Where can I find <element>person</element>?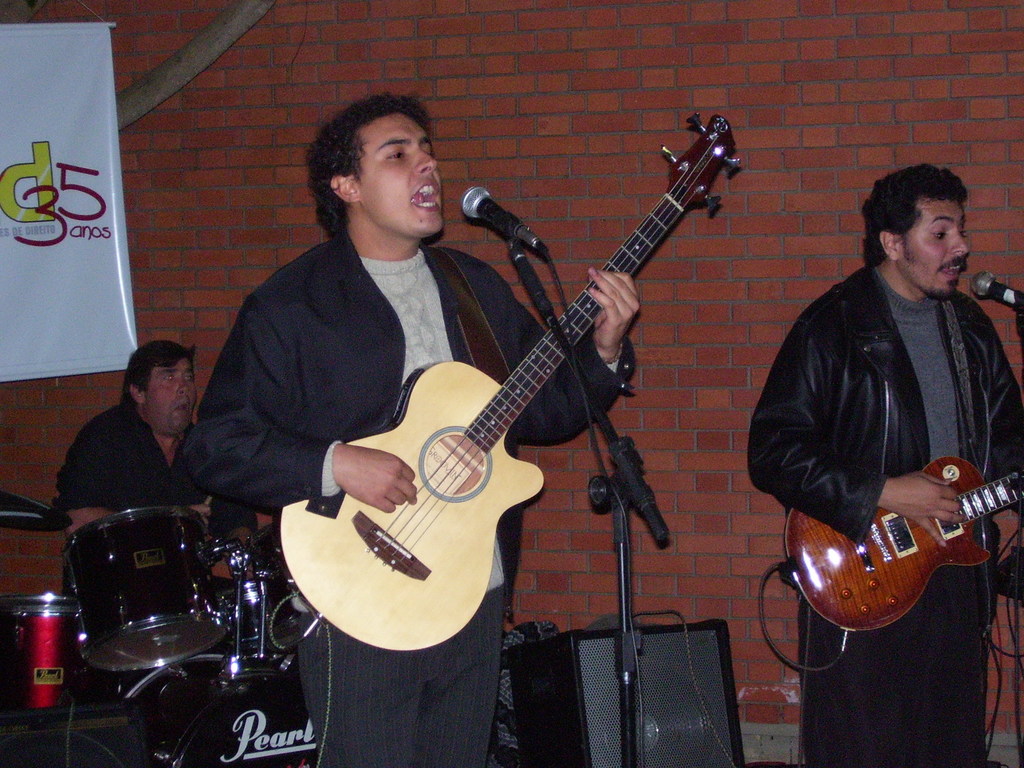
You can find it at crop(49, 332, 246, 582).
